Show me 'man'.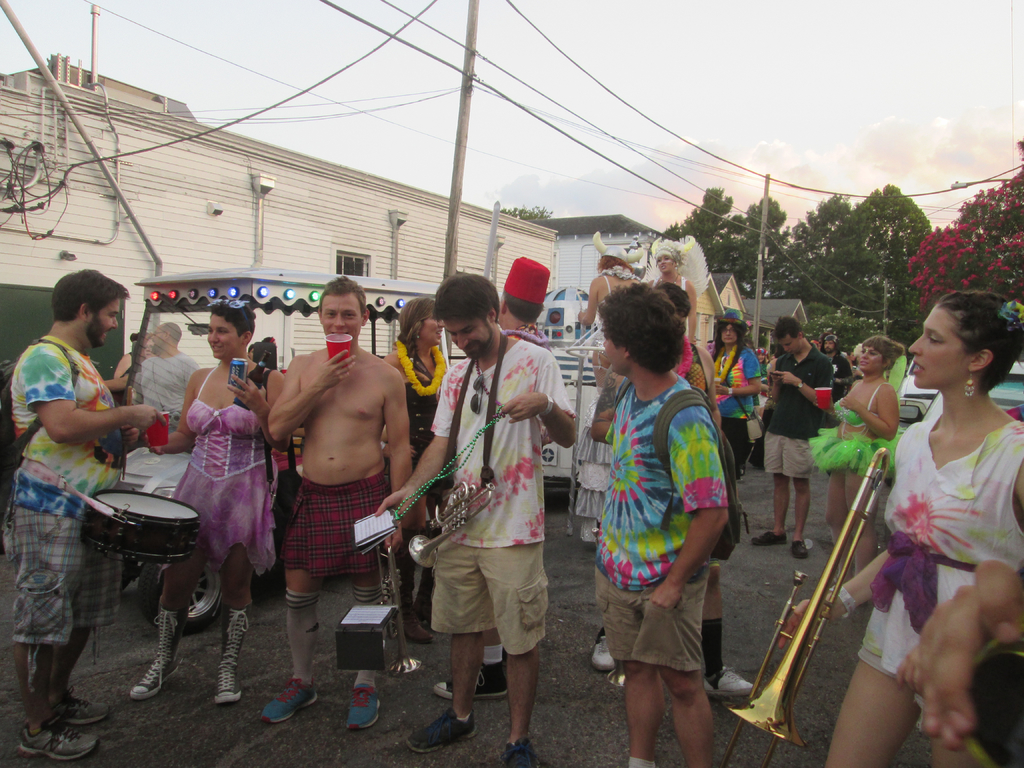
'man' is here: 245 303 419 720.
